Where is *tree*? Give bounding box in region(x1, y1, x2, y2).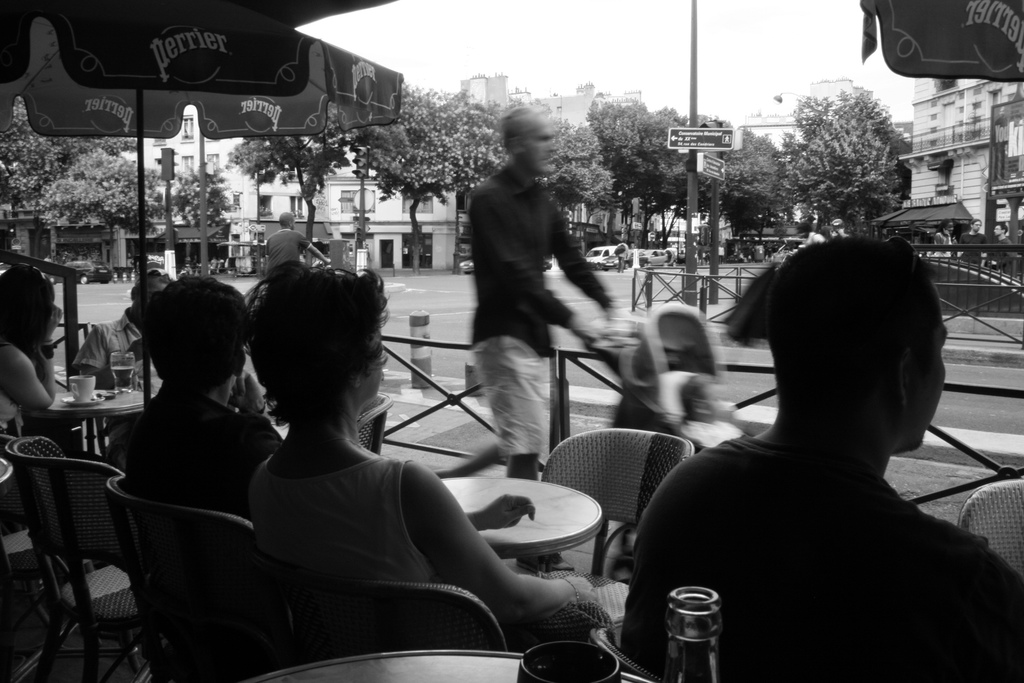
region(0, 104, 169, 267).
